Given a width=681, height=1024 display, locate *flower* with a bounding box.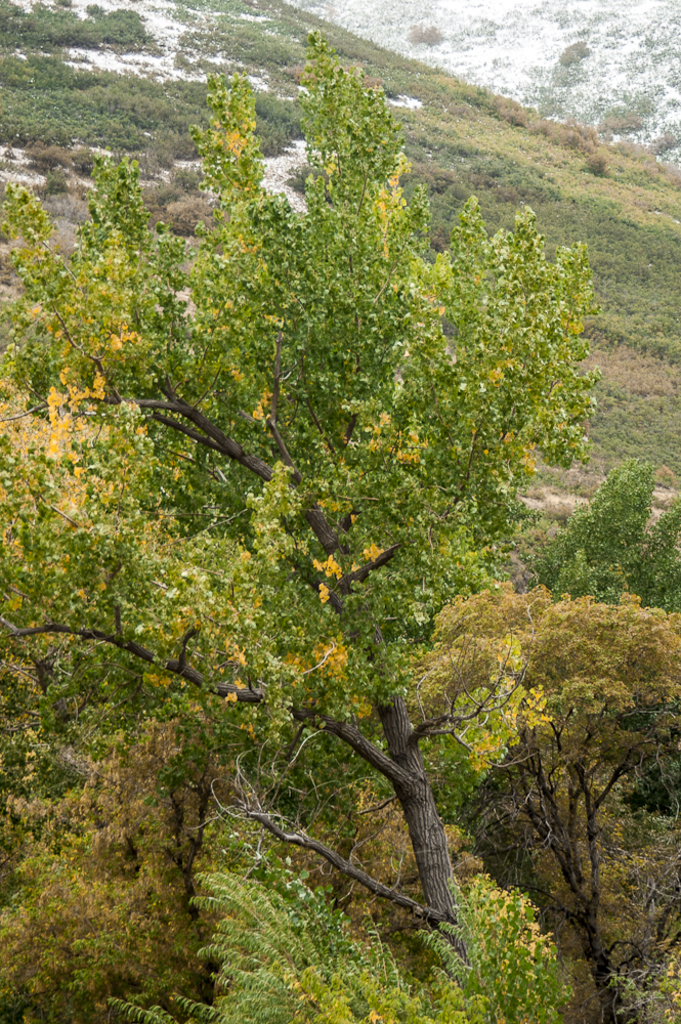
Located: <box>230,675,243,689</box>.
